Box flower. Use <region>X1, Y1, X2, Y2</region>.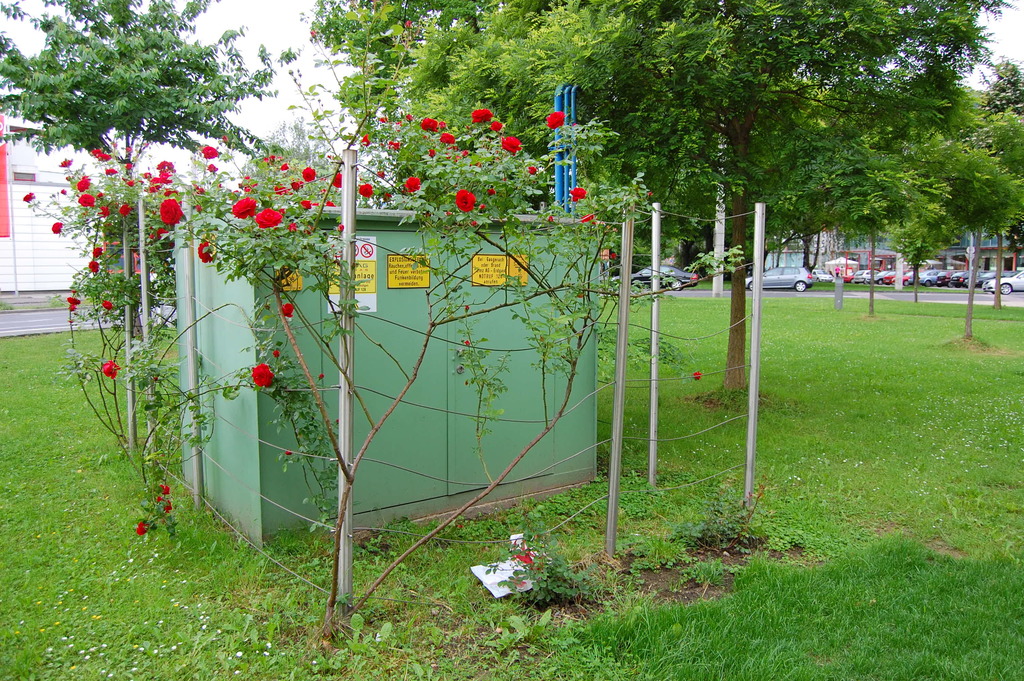
<region>300, 165, 318, 183</region>.
